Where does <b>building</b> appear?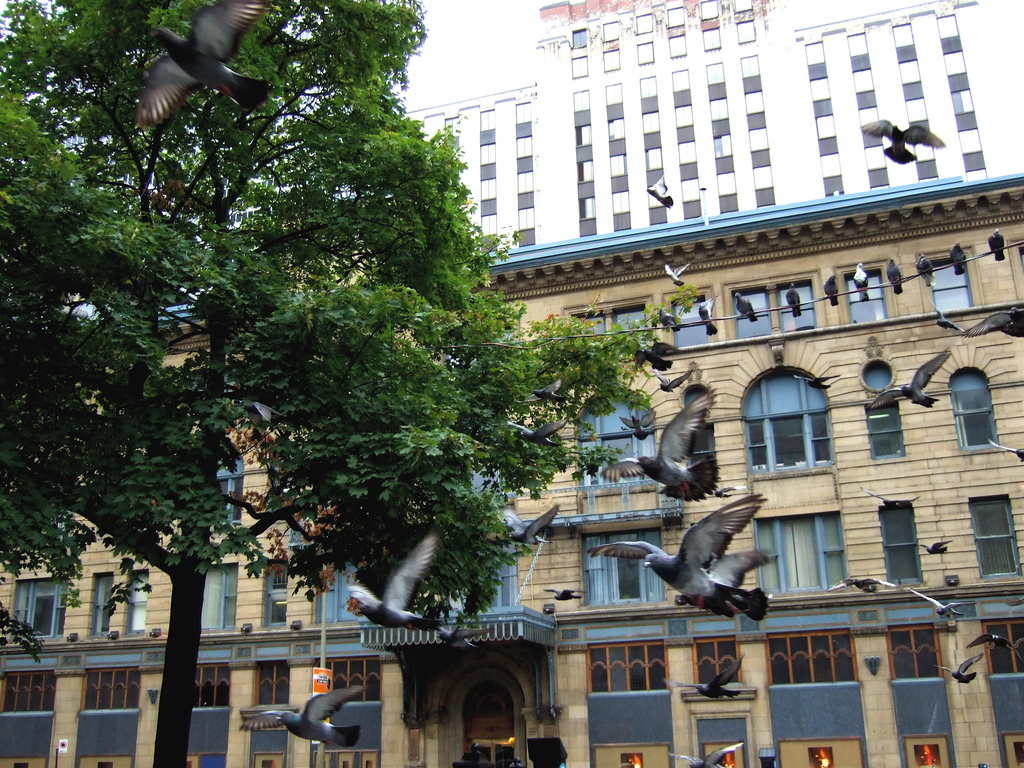
Appears at x1=0 y1=170 x2=1023 y2=767.
